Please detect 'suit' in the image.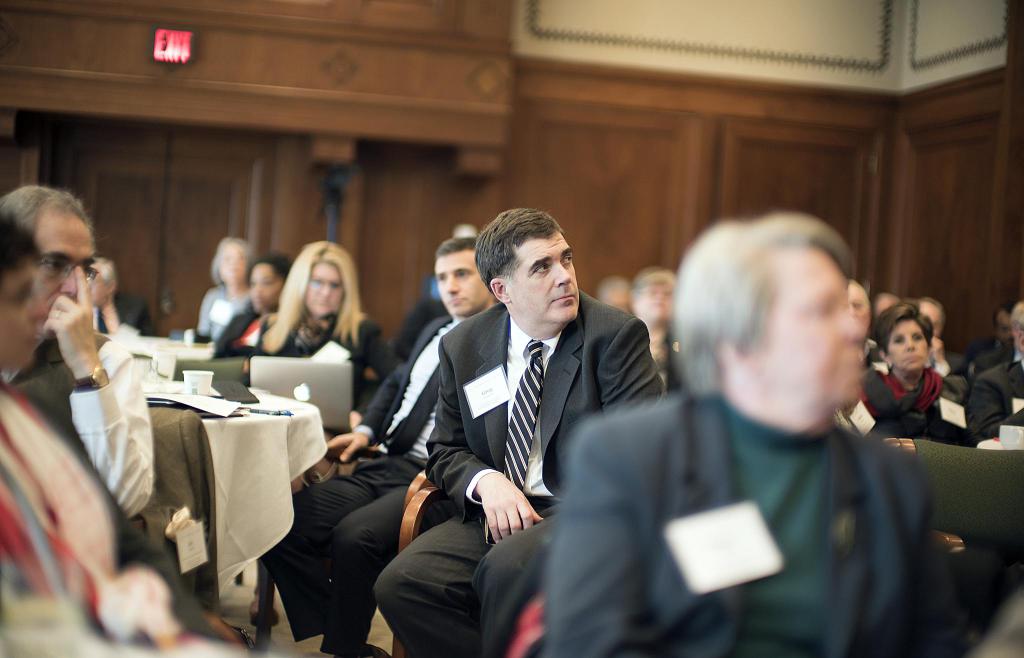
255 313 459 644.
